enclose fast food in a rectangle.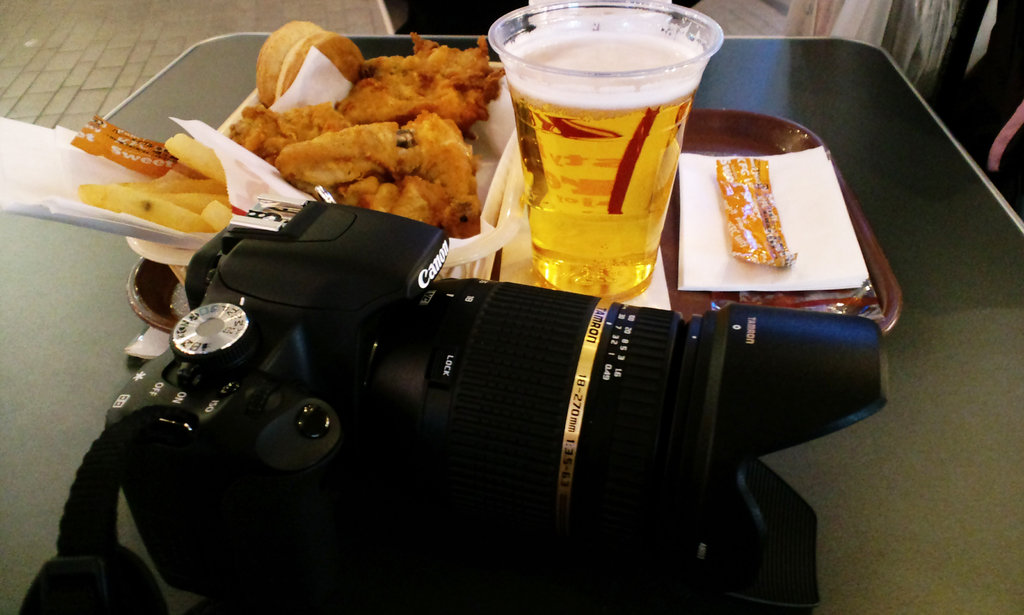
228 22 508 239.
